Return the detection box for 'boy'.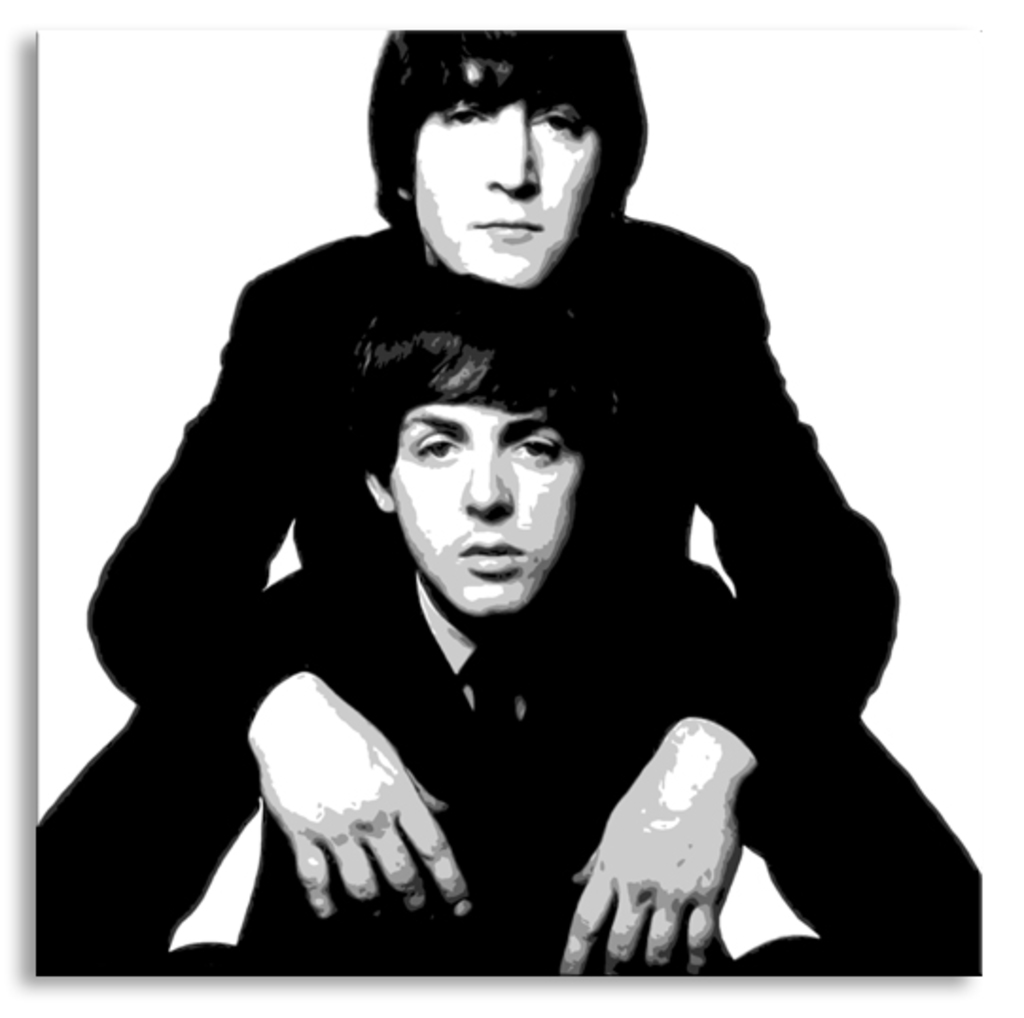
Rect(85, 26, 901, 982).
